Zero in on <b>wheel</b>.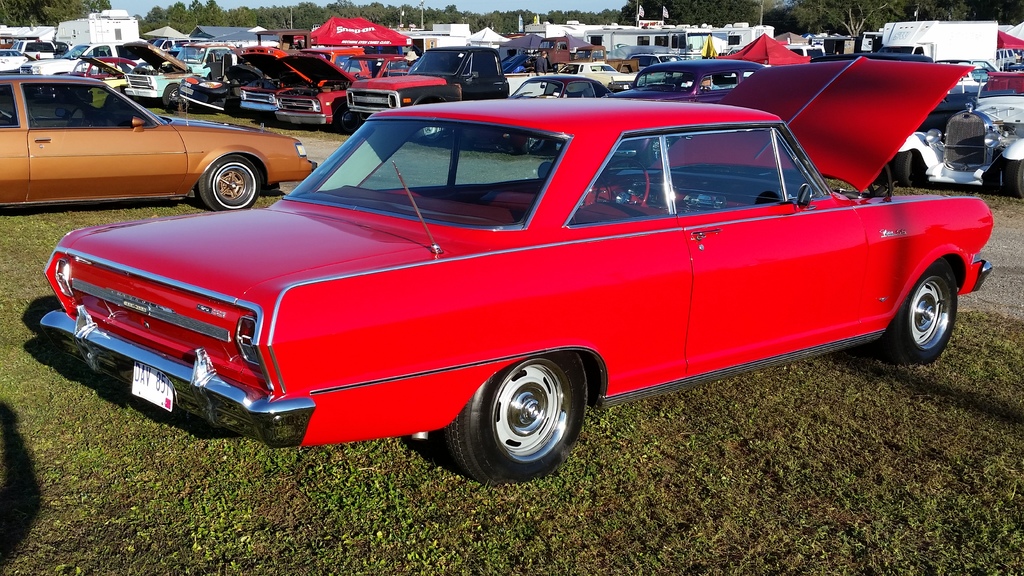
Zeroed in: box(335, 104, 359, 130).
